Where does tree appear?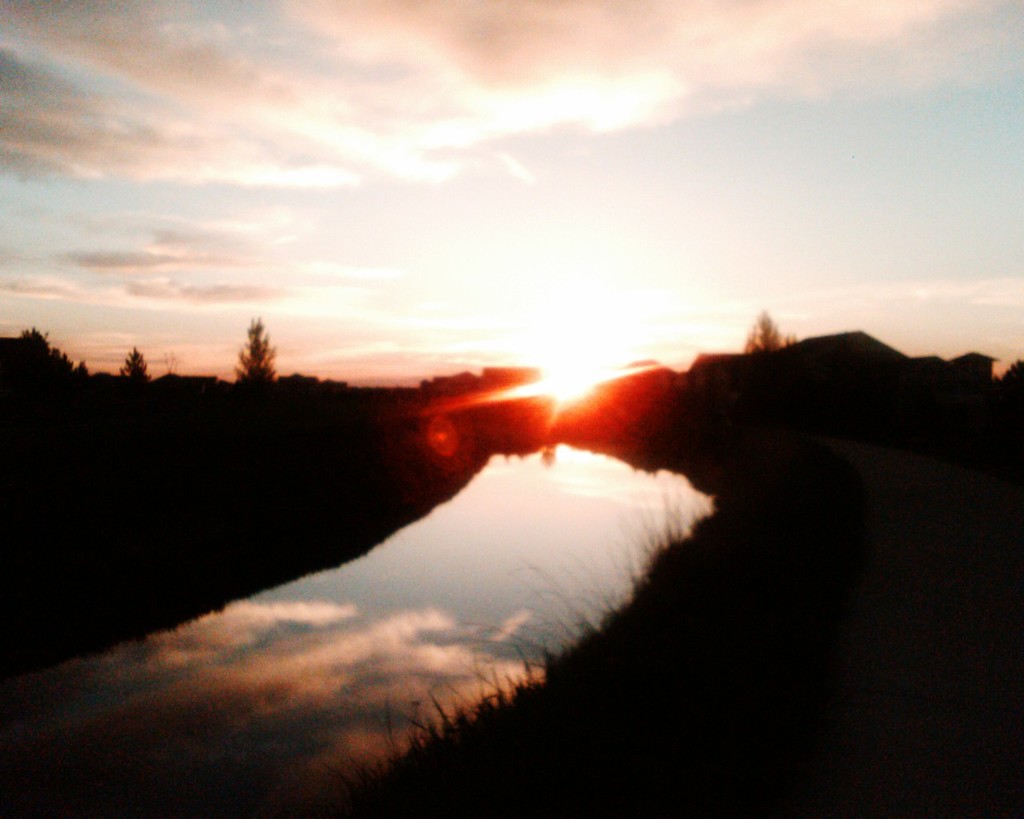
Appears at {"left": 734, "top": 306, "right": 792, "bottom": 360}.
